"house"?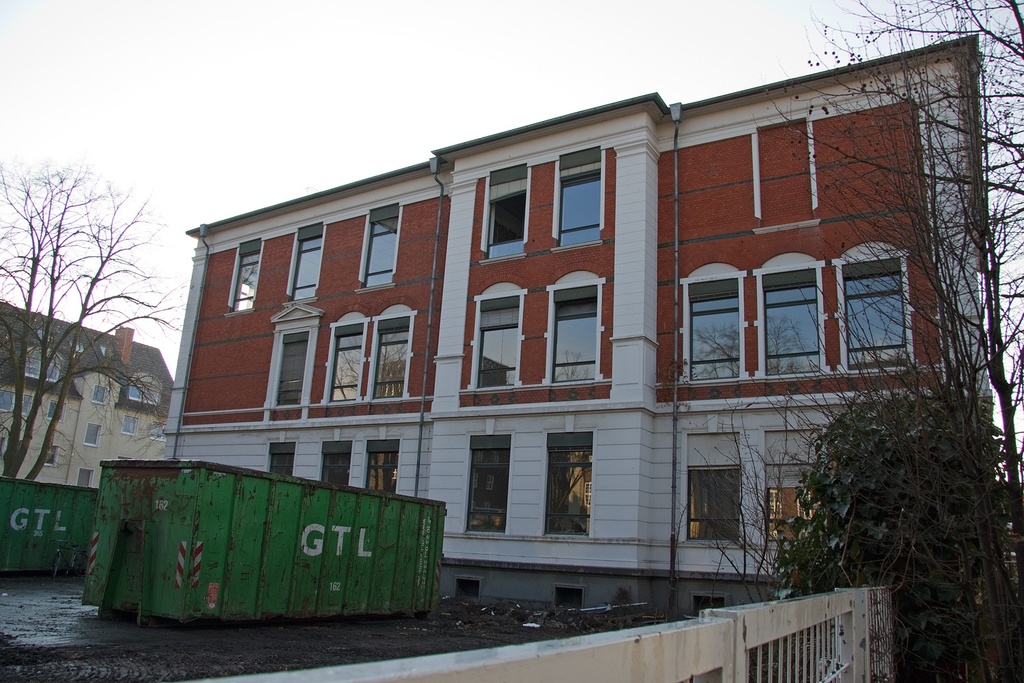
select_region(157, 32, 993, 626)
